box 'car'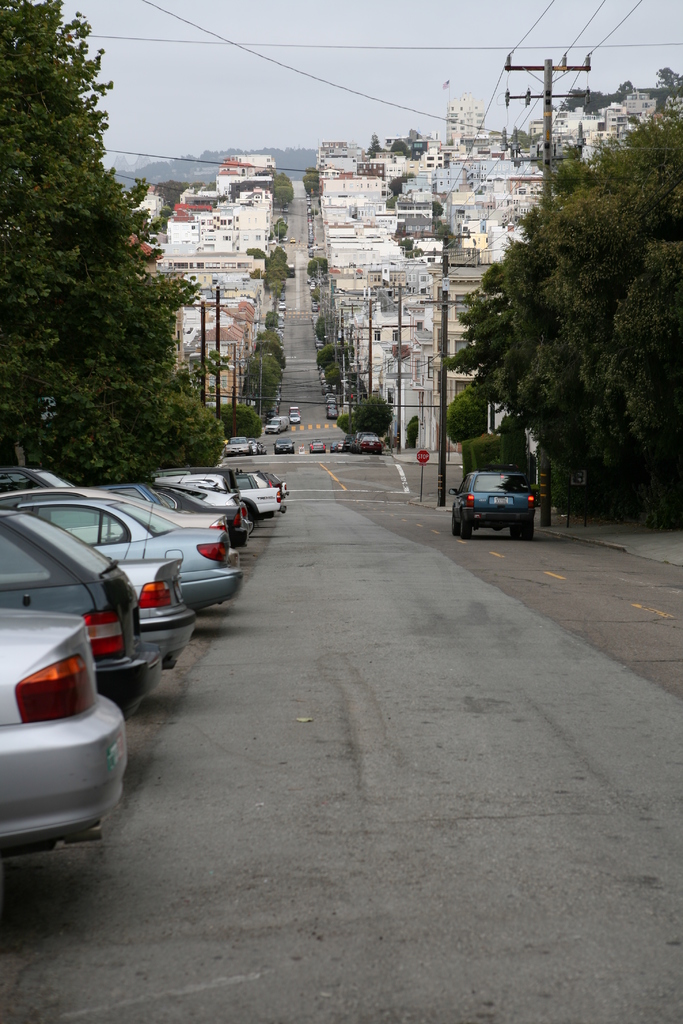
bbox(0, 486, 204, 671)
